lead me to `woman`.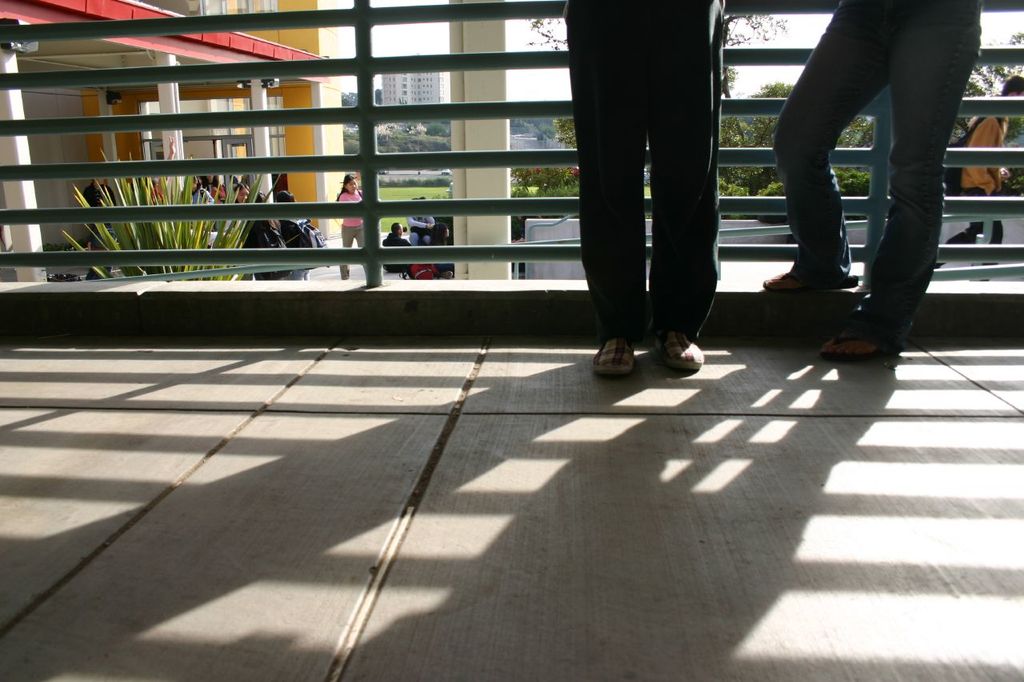
Lead to [left=339, top=177, right=362, bottom=281].
